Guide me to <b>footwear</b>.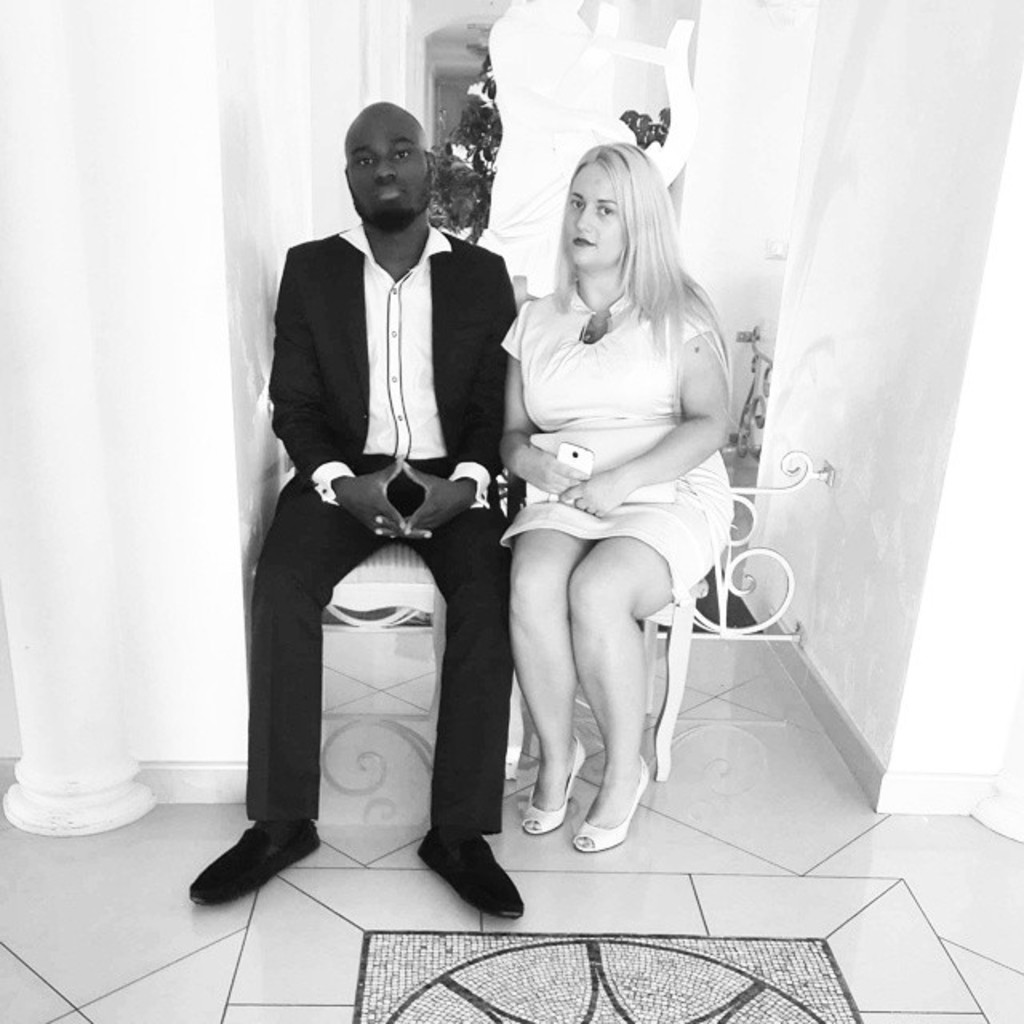
Guidance: (x1=520, y1=728, x2=592, y2=837).
